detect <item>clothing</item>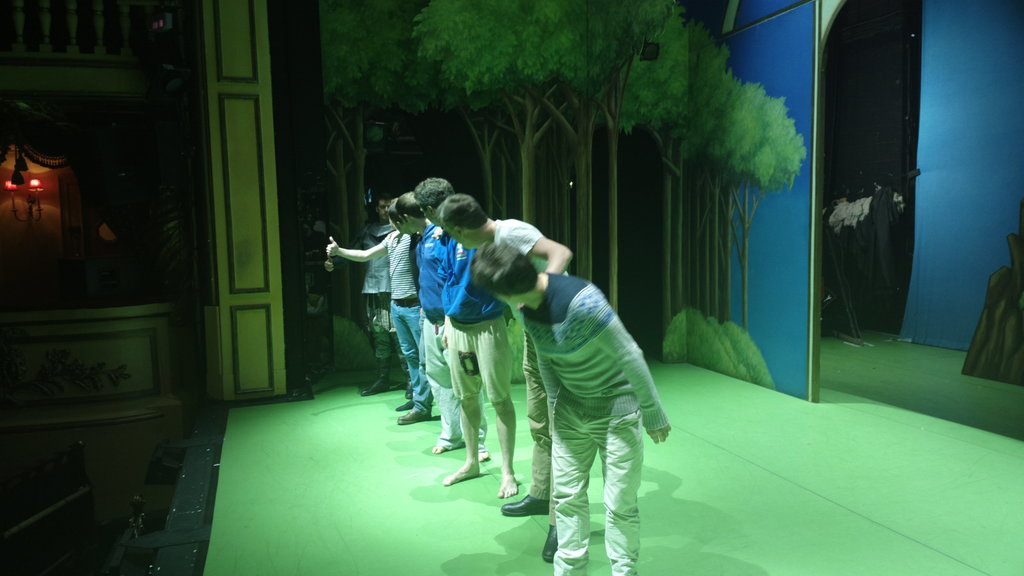
x1=358, y1=227, x2=404, y2=329
